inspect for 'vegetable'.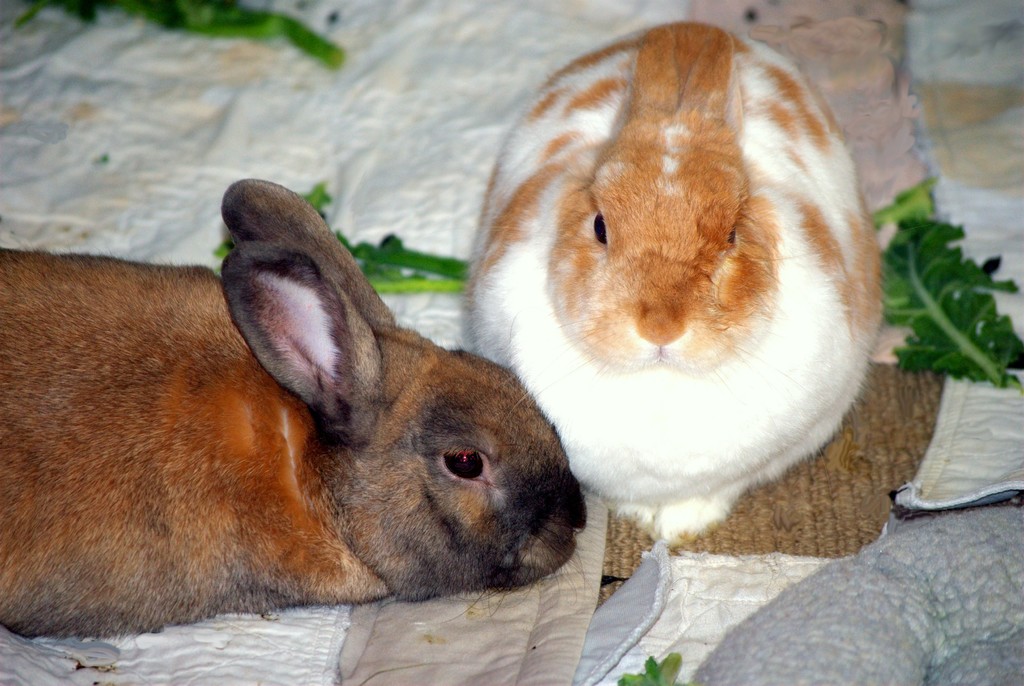
Inspection: region(205, 186, 474, 299).
